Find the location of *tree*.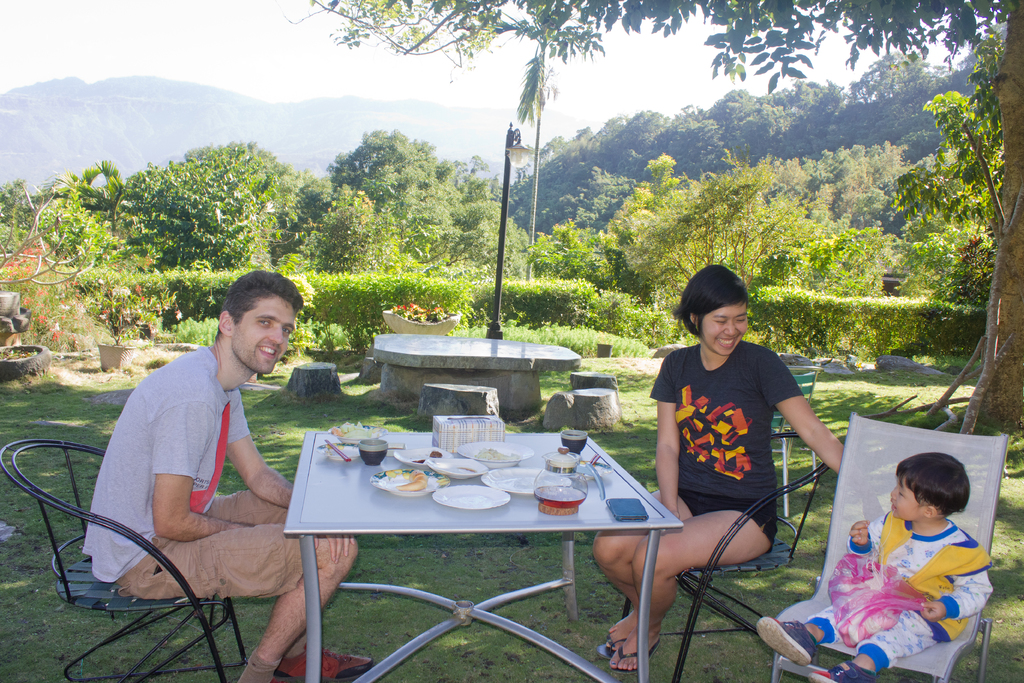
Location: 284/0/1023/448.
